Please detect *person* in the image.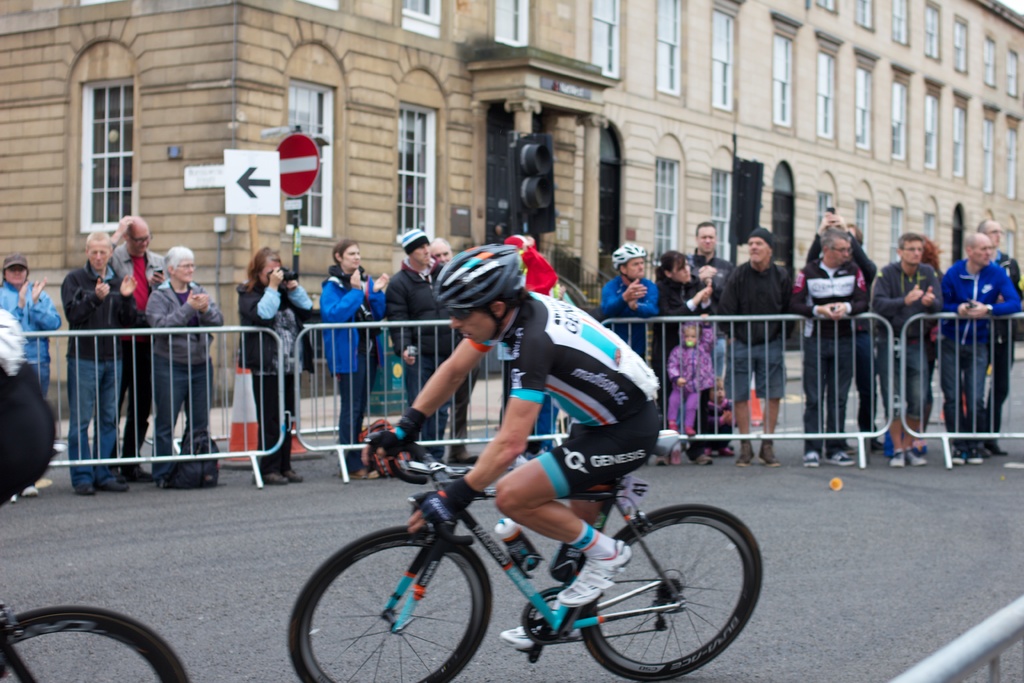
<bbox>60, 227, 143, 498</bbox>.
